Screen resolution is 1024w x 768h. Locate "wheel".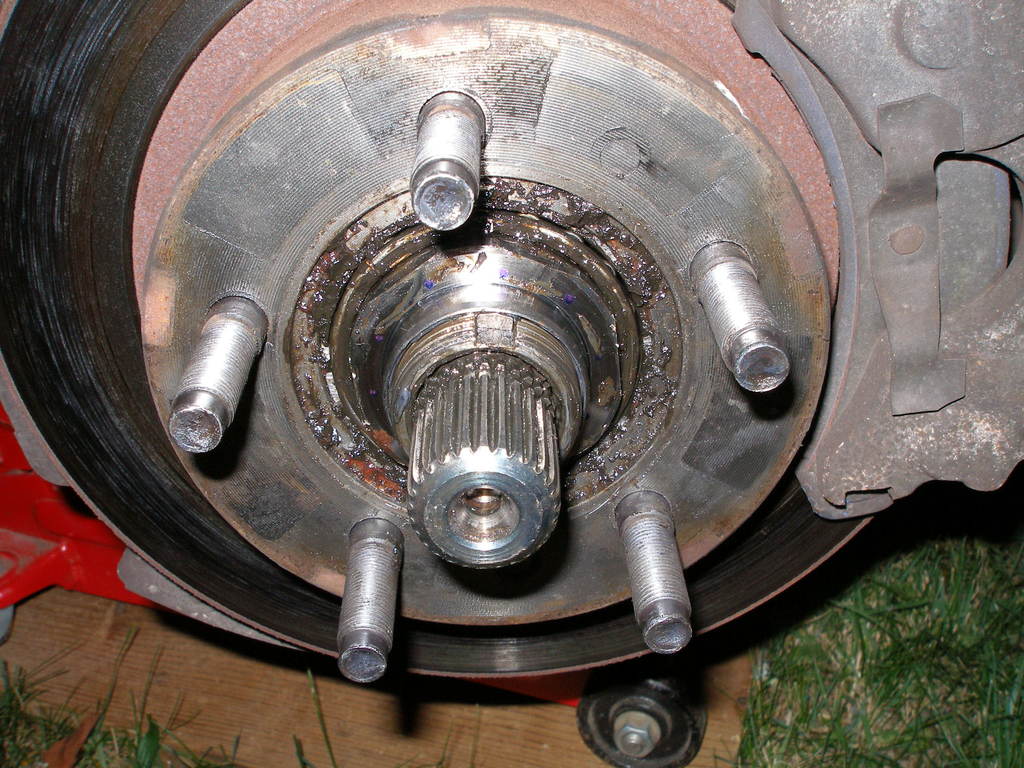
box=[573, 678, 715, 767].
